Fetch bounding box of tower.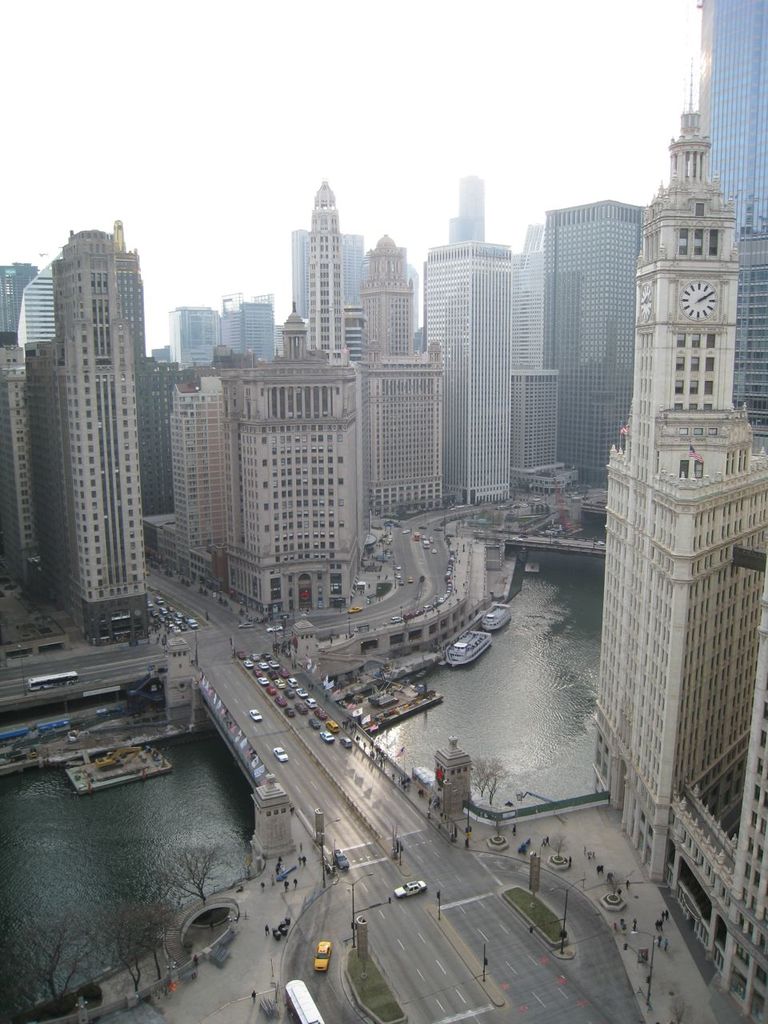
Bbox: l=244, t=294, r=361, b=602.
